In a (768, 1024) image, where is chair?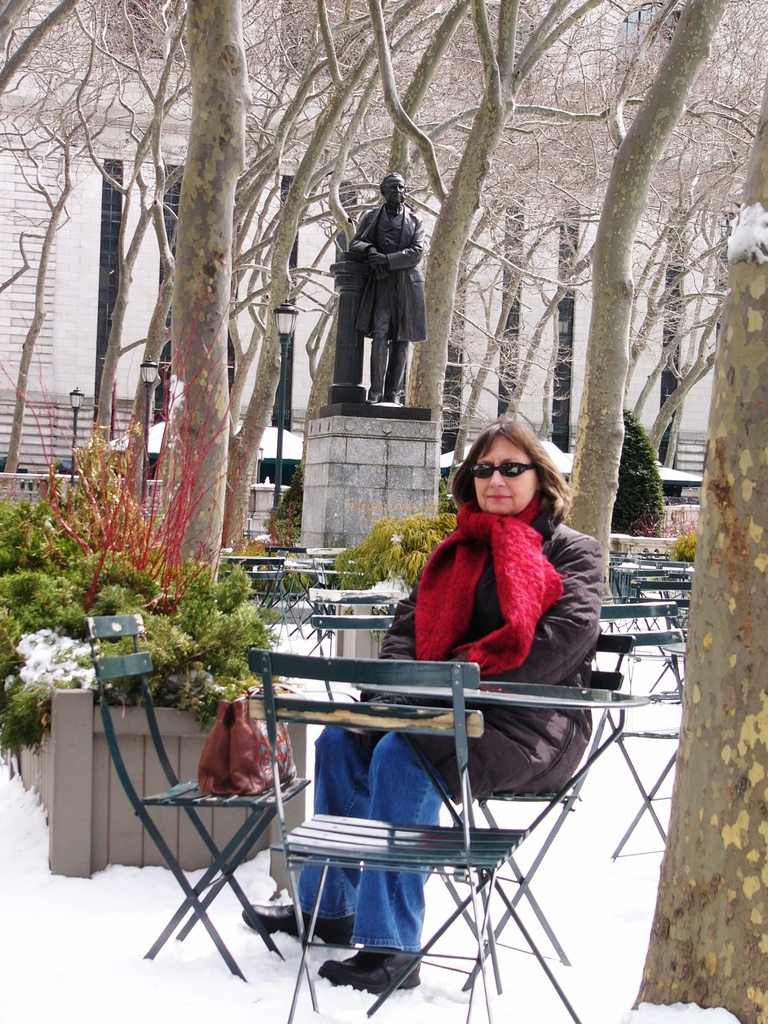
[left=296, top=545, right=359, bottom=646].
